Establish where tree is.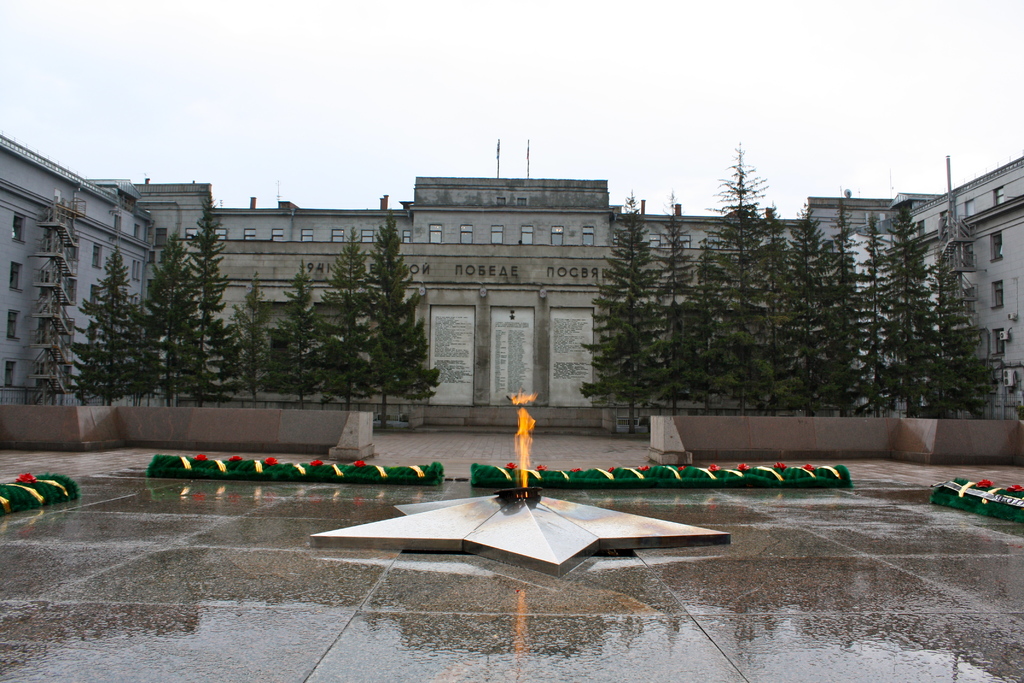
Established at (x1=65, y1=247, x2=163, y2=403).
